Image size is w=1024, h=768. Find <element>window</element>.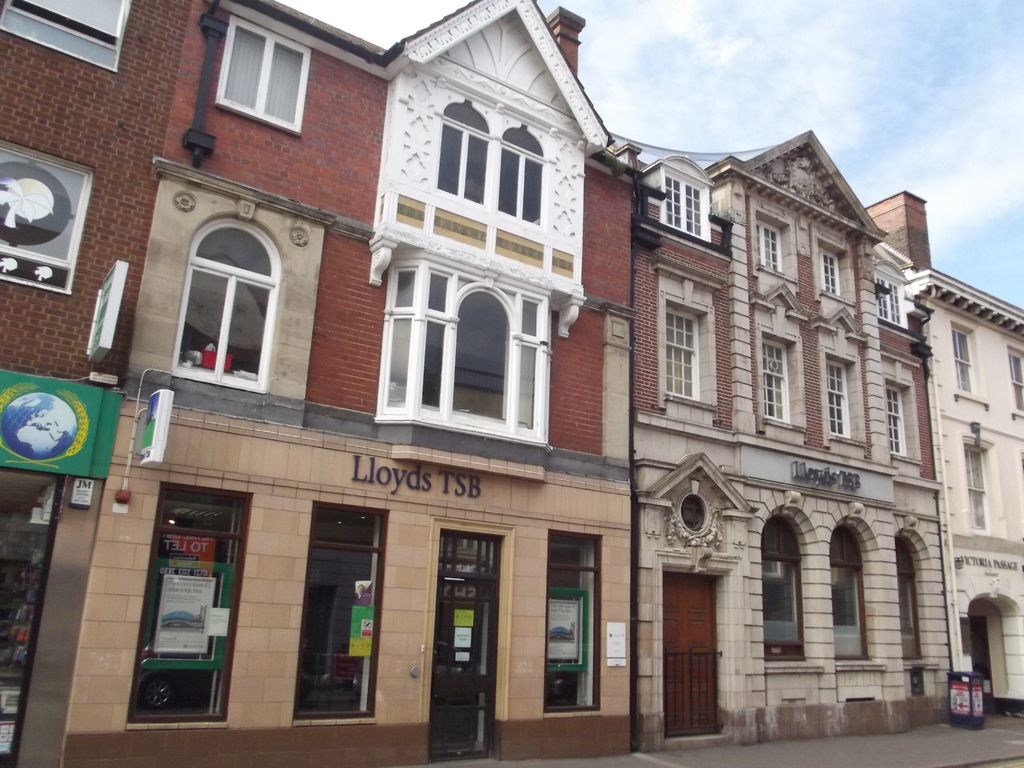
[left=950, top=321, right=984, bottom=403].
